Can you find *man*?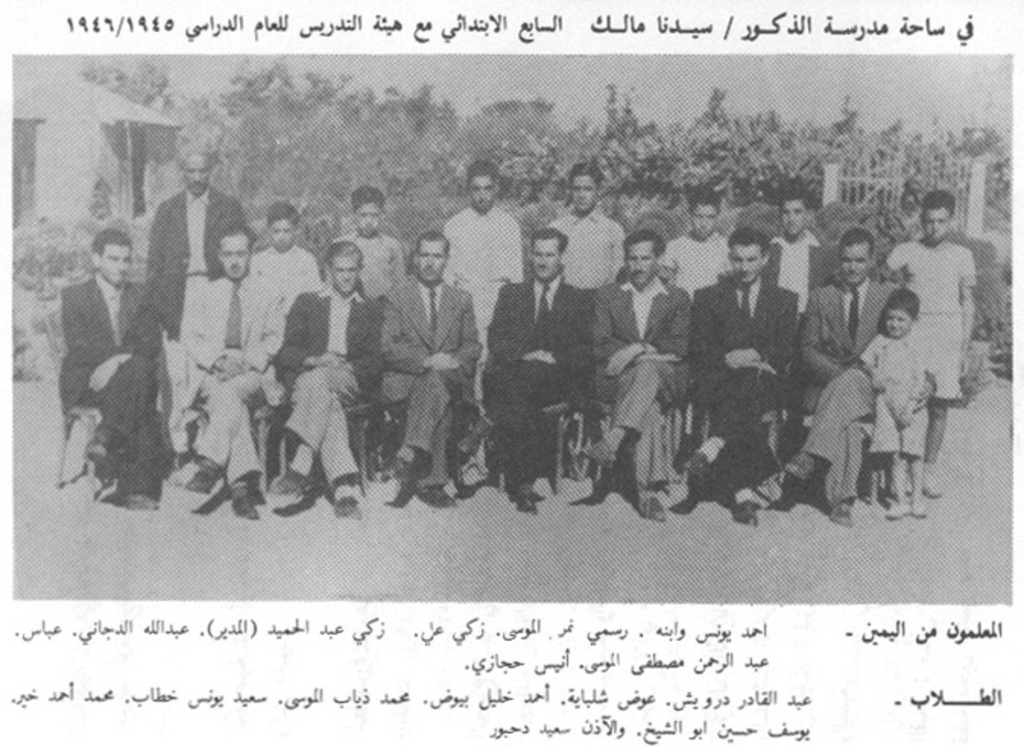
Yes, bounding box: 372:226:480:503.
